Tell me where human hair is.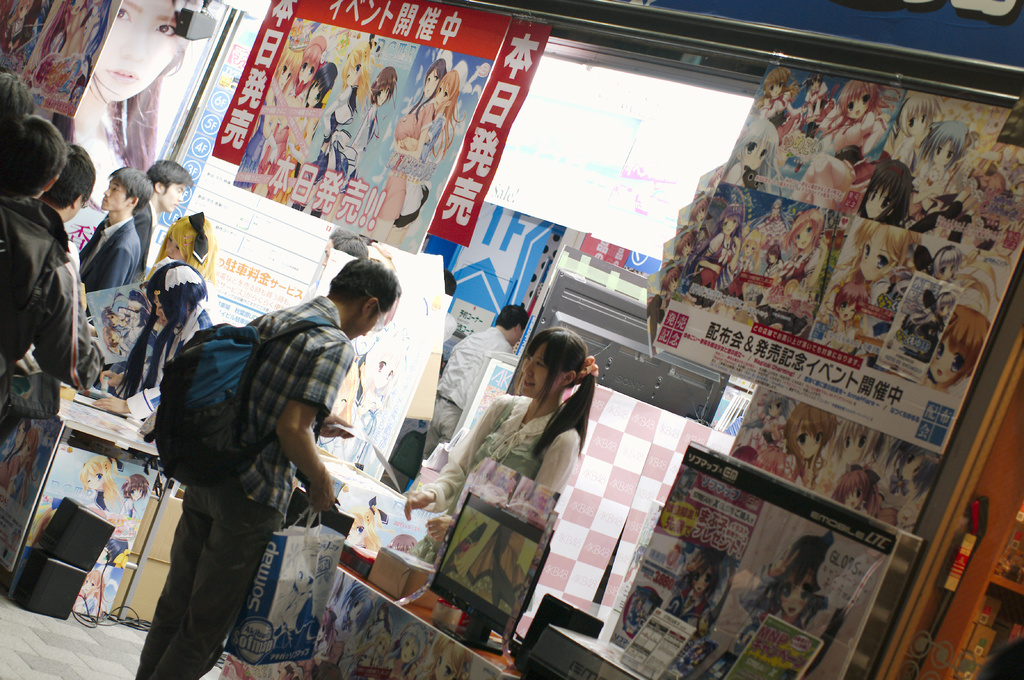
human hair is at box(431, 69, 466, 164).
